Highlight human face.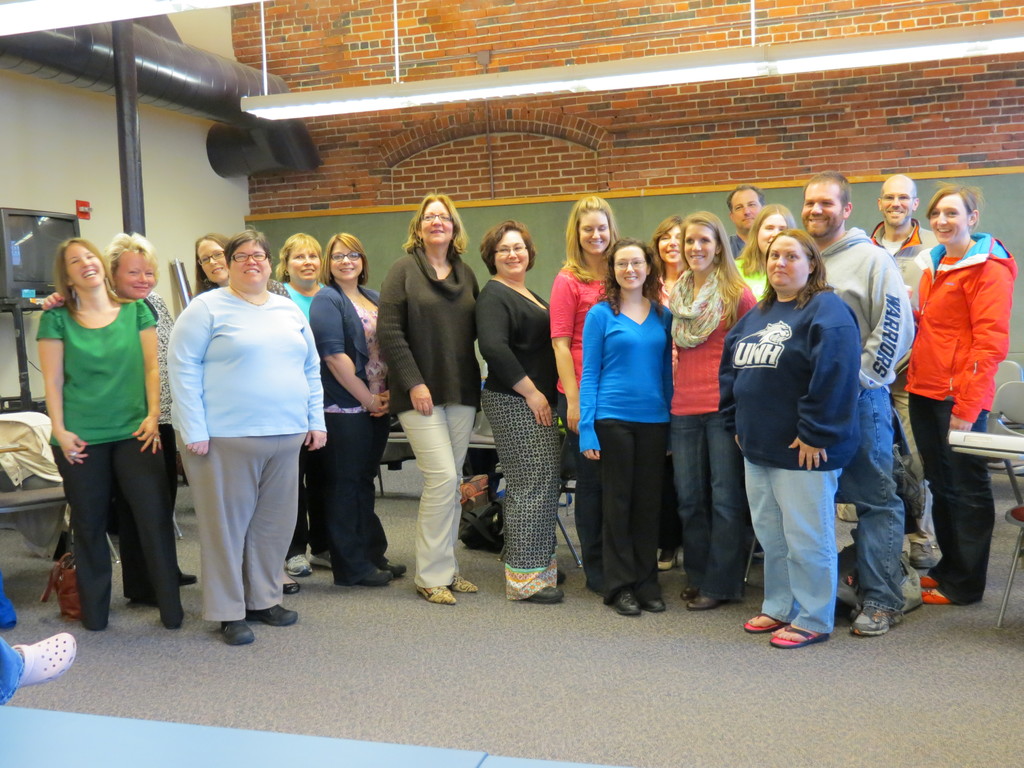
Highlighted region: locate(801, 180, 847, 236).
